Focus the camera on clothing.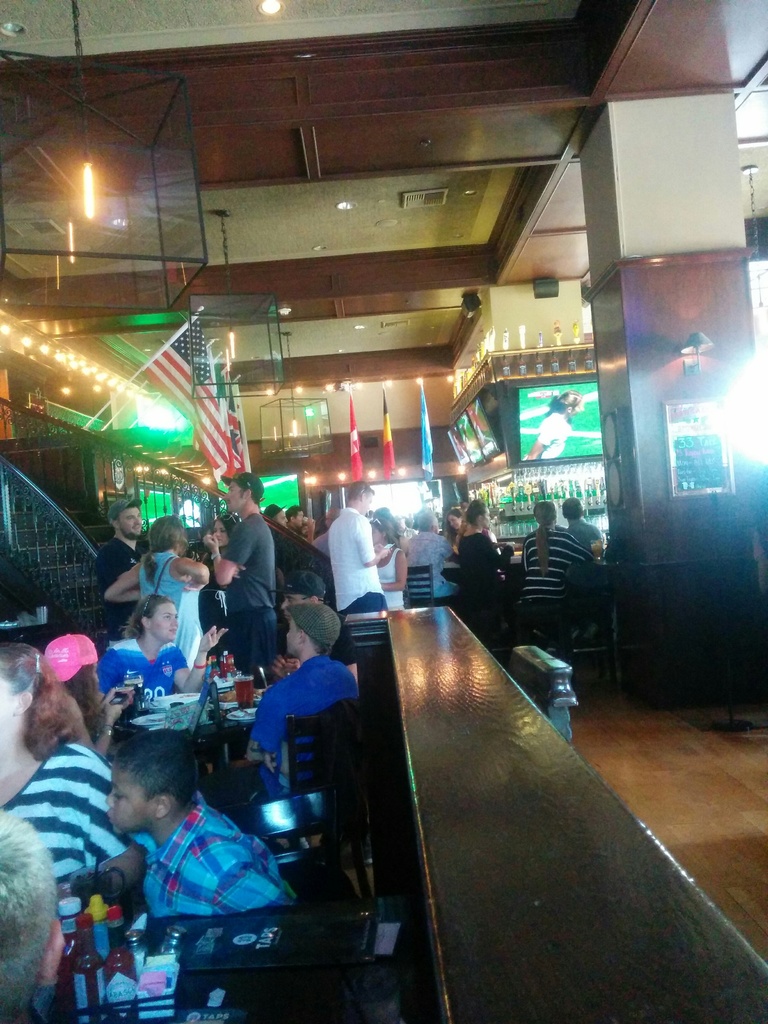
Focus region: {"left": 465, "top": 534, "right": 513, "bottom": 597}.
